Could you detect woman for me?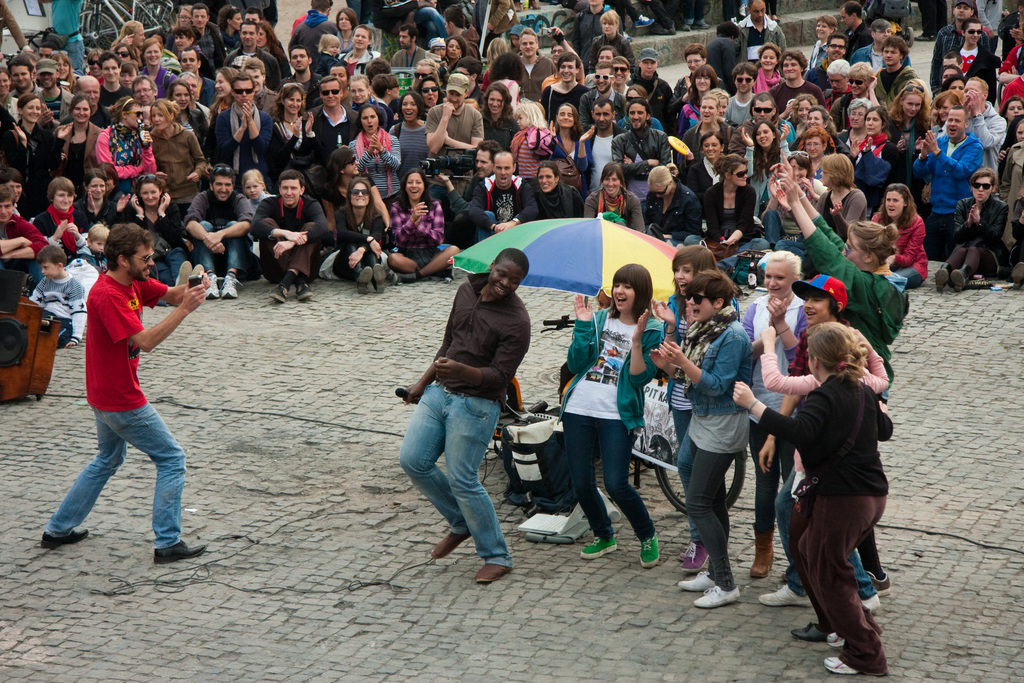
Detection result: {"left": 217, "top": 6, "right": 244, "bottom": 50}.
